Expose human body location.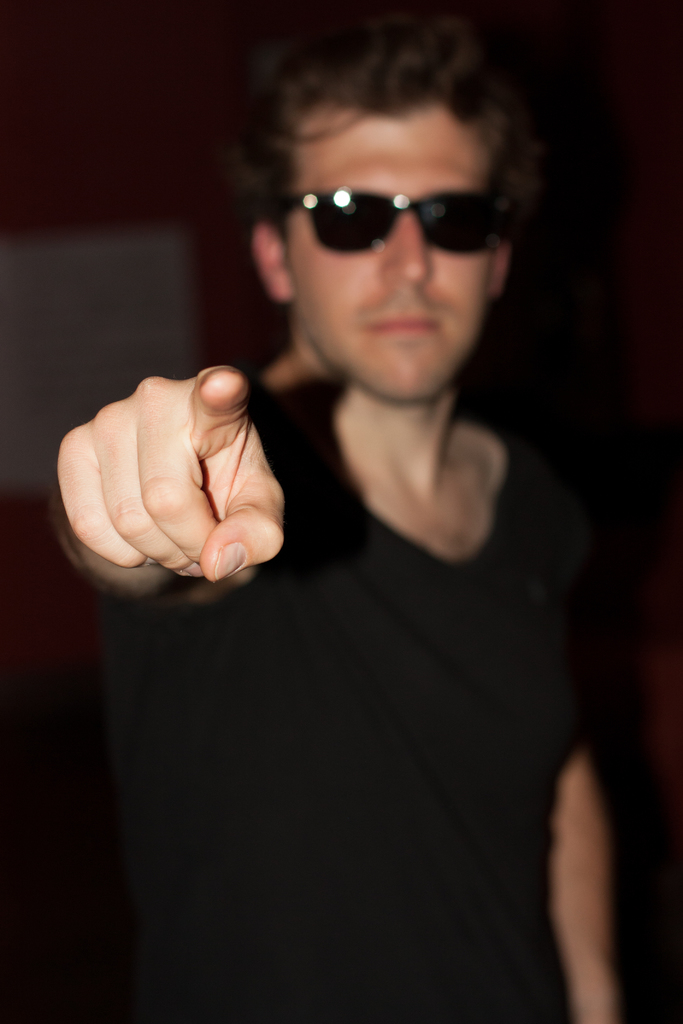
Exposed at (67,52,613,999).
